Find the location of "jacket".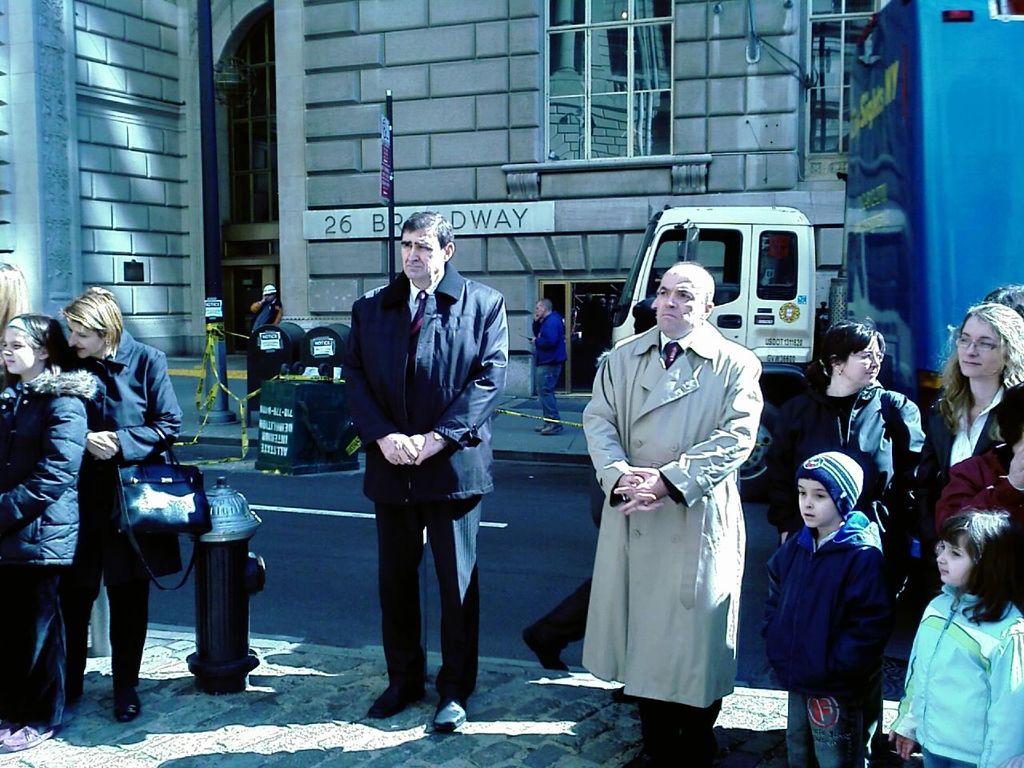
Location: BBox(0, 362, 98, 569).
